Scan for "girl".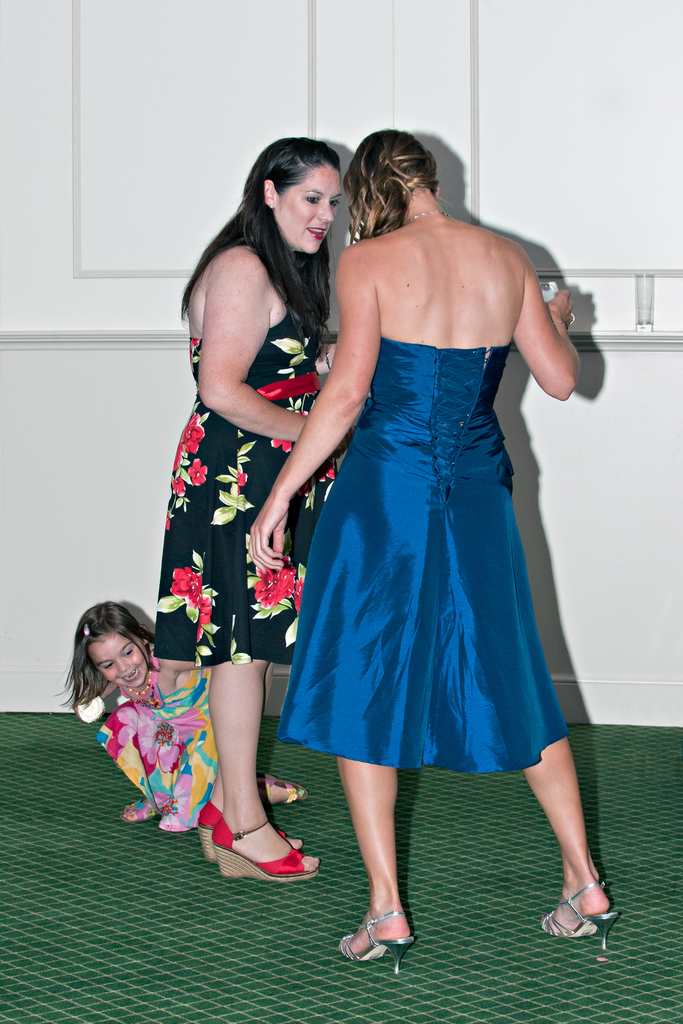
Scan result: 58,597,299,833.
